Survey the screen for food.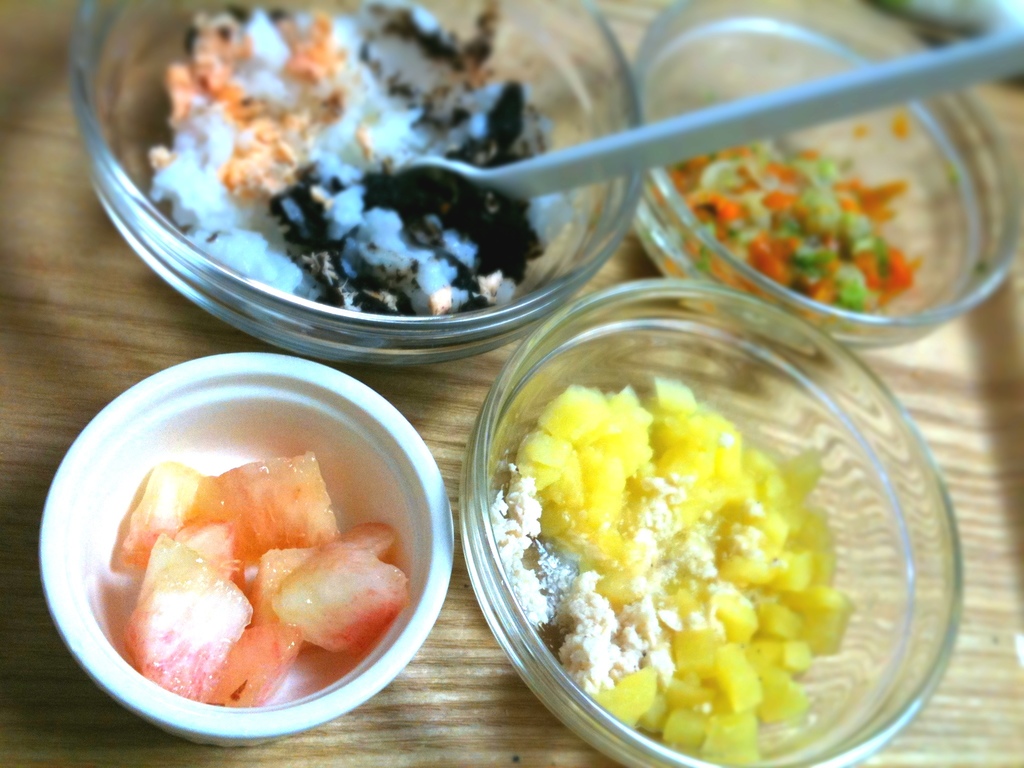
Survey found: BBox(476, 324, 861, 762).
